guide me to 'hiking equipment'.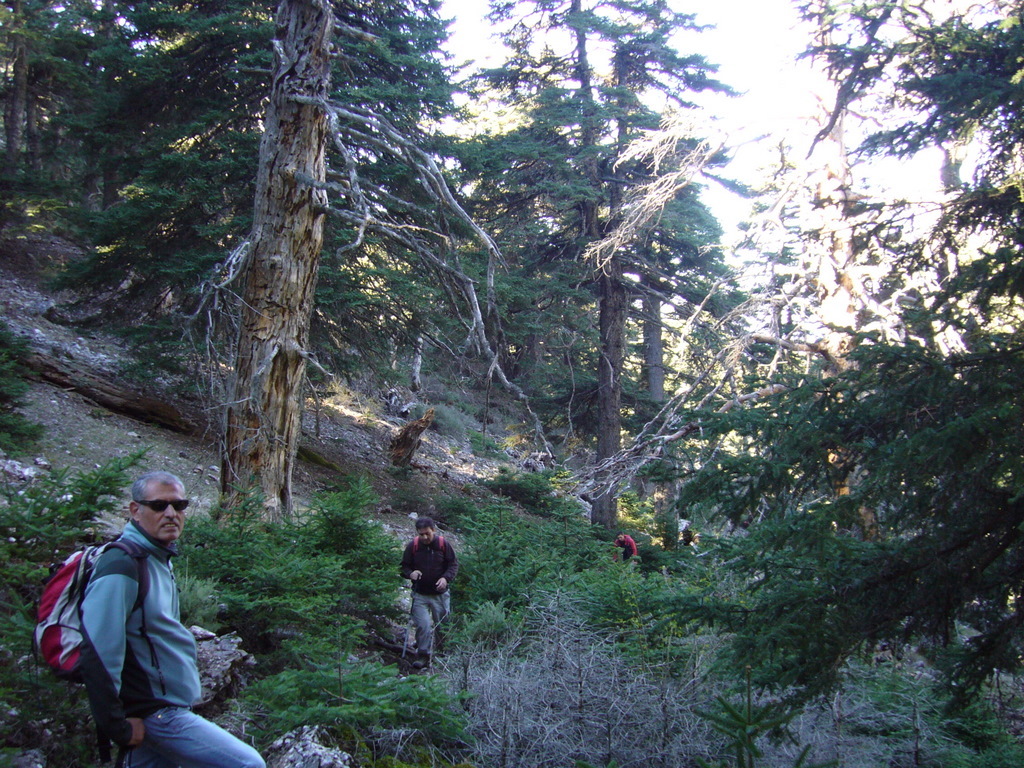
Guidance: {"left": 398, "top": 588, "right": 421, "bottom": 662}.
